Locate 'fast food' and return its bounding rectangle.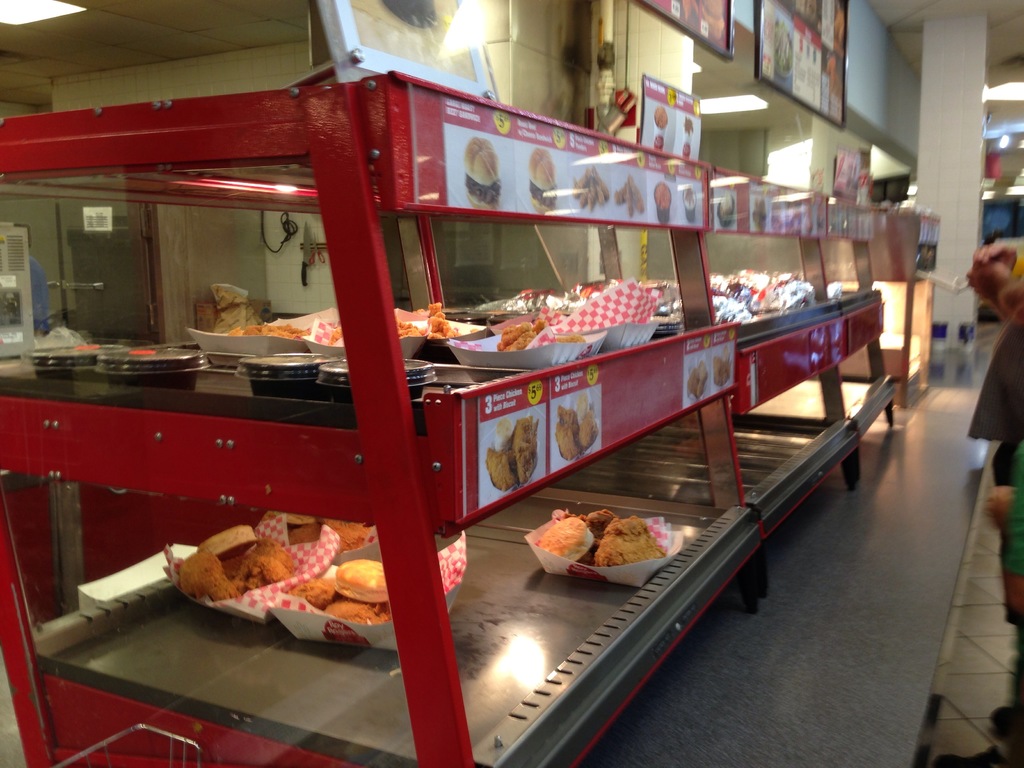
(577, 282, 669, 322).
